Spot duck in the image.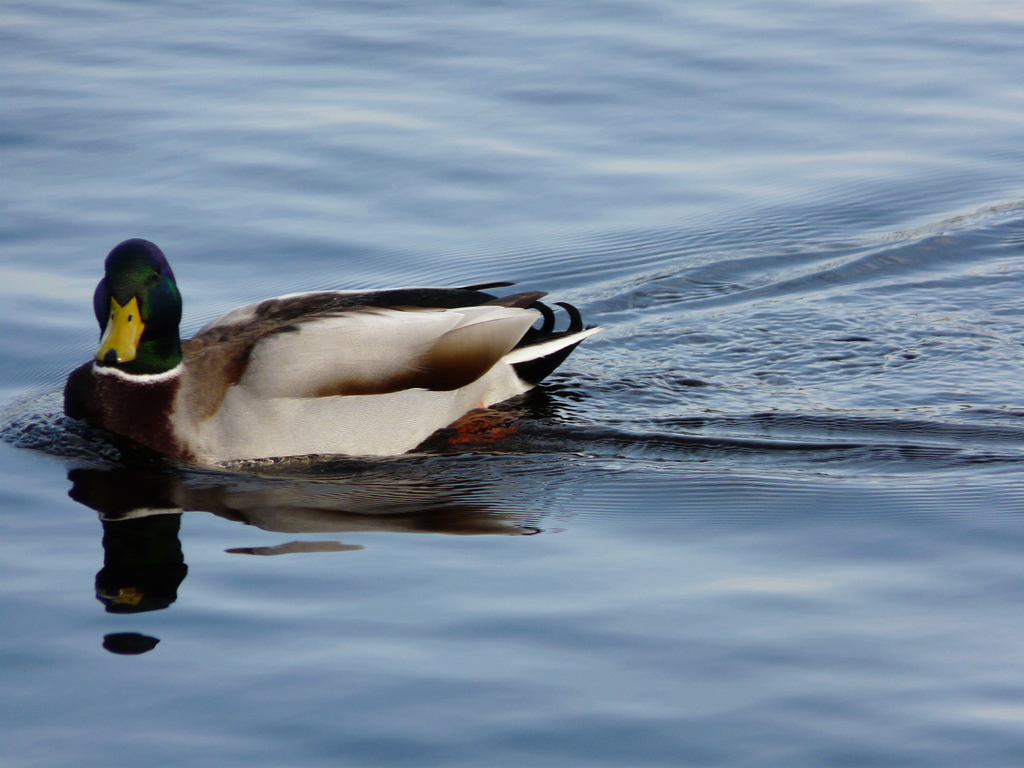
duck found at bbox(78, 246, 637, 479).
